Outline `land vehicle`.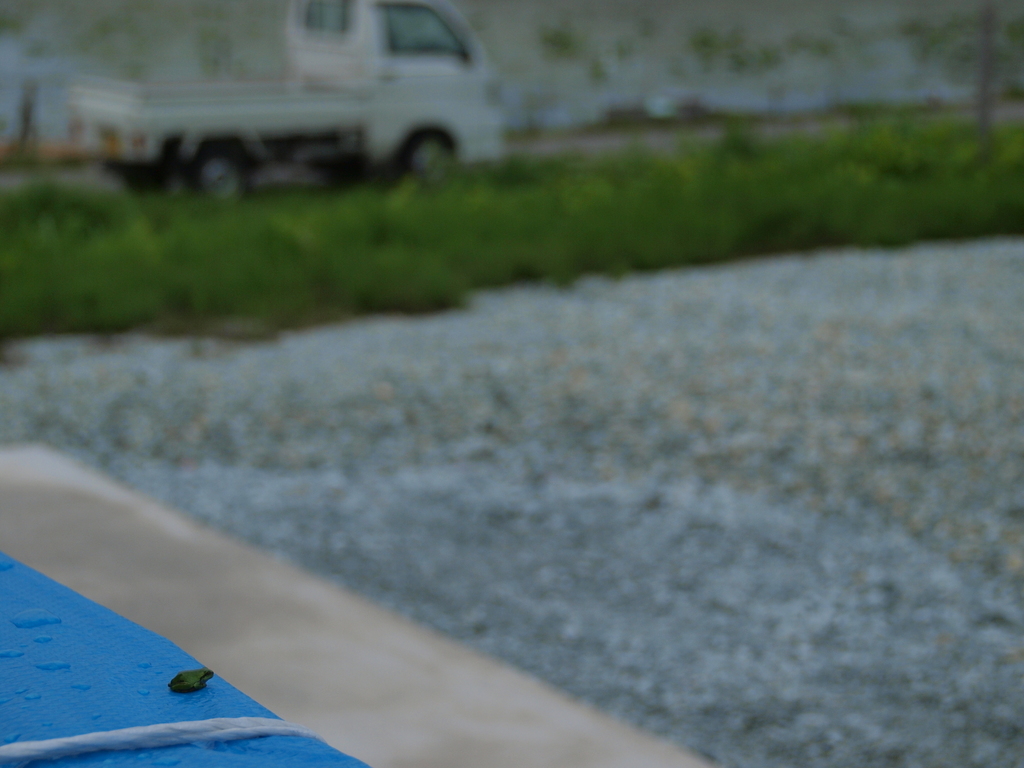
Outline: (left=64, top=0, right=506, bottom=203).
